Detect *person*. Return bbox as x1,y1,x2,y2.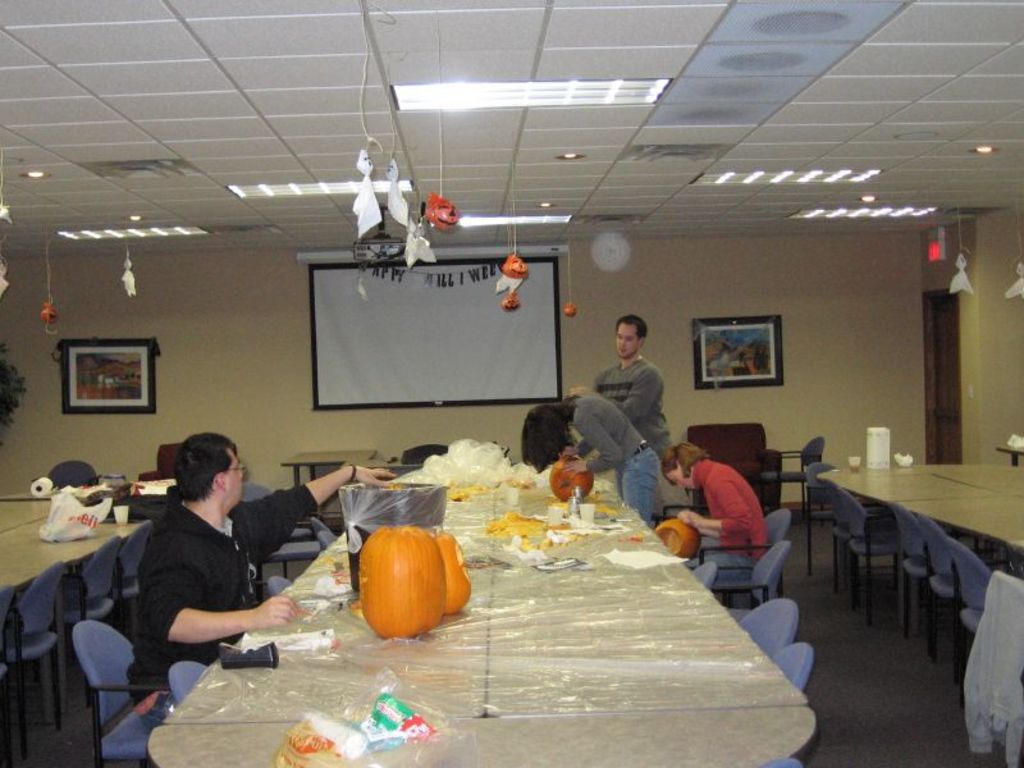
658,444,768,581.
